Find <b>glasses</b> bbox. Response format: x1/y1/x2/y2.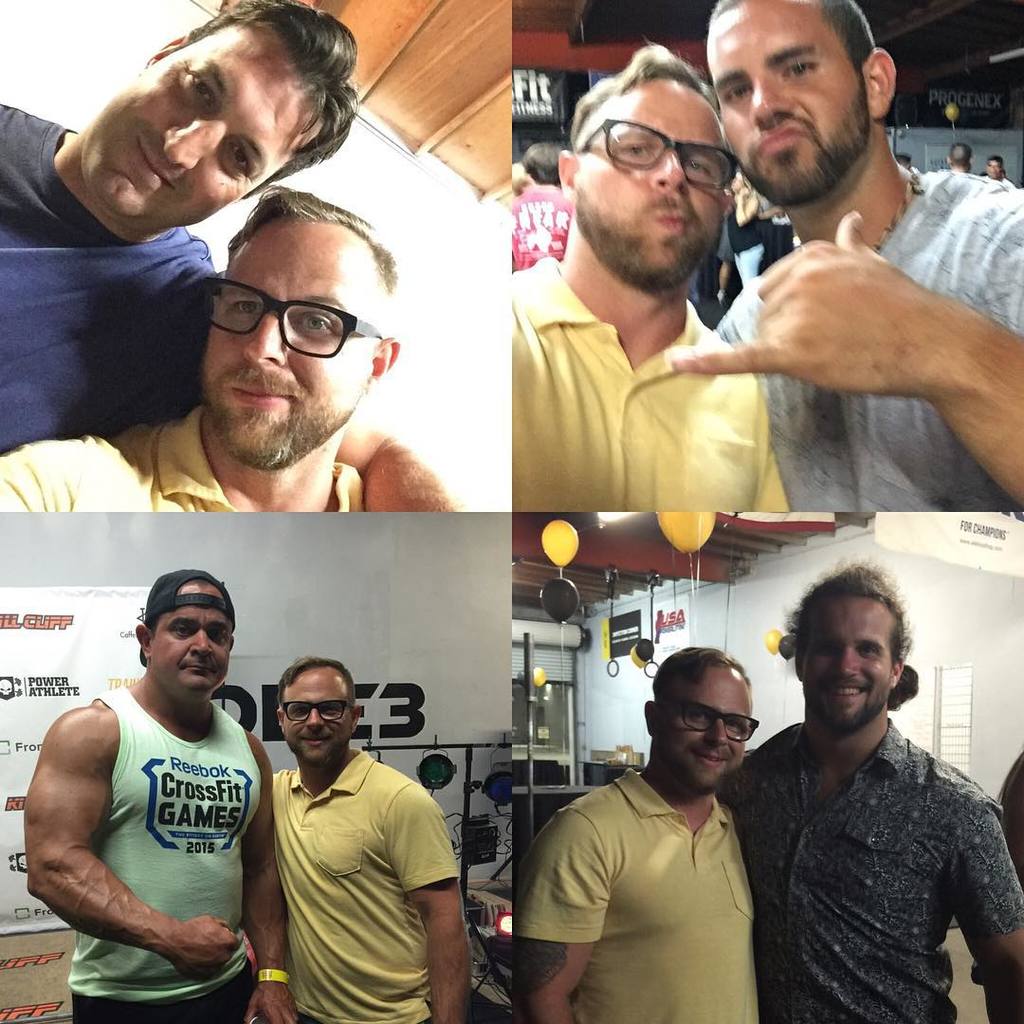
276/698/361/726.
